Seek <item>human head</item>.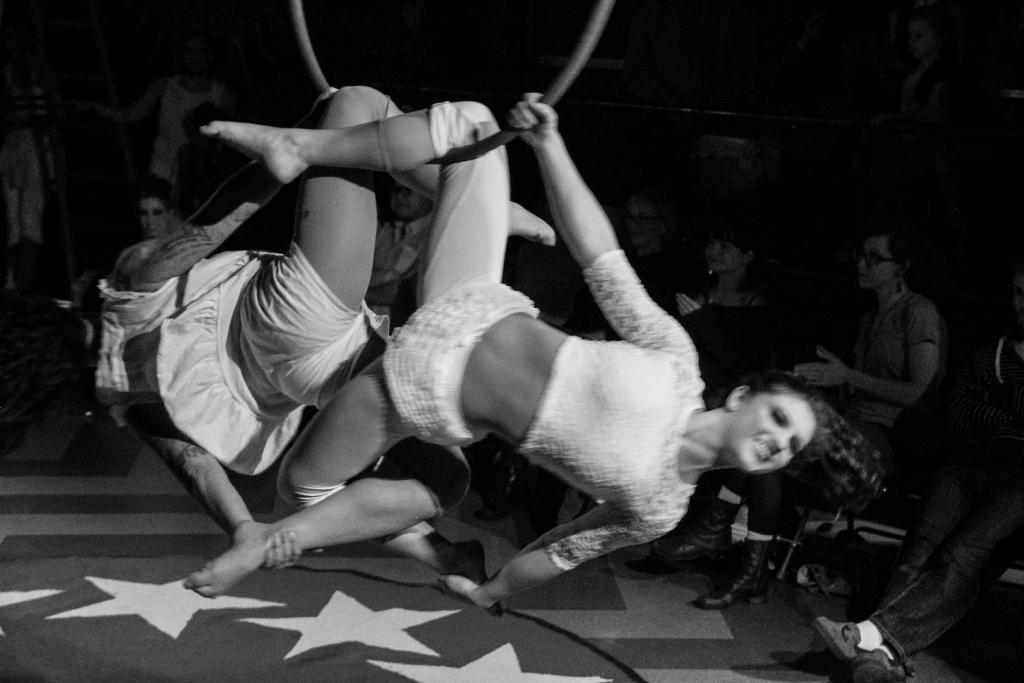
703, 227, 762, 274.
